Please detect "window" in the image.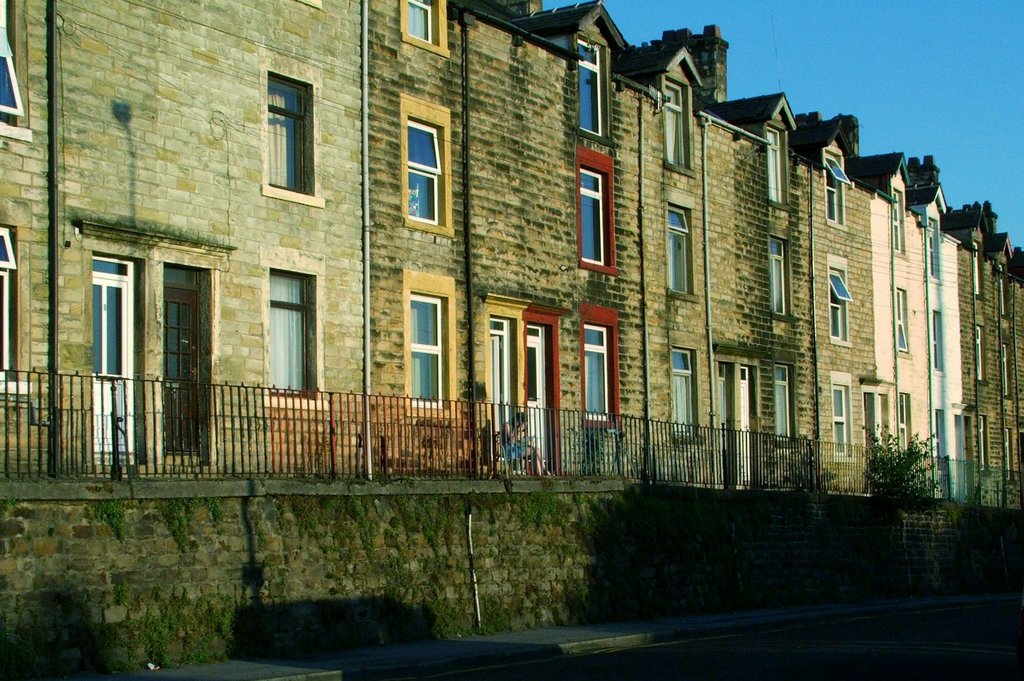
(x1=664, y1=209, x2=692, y2=296).
